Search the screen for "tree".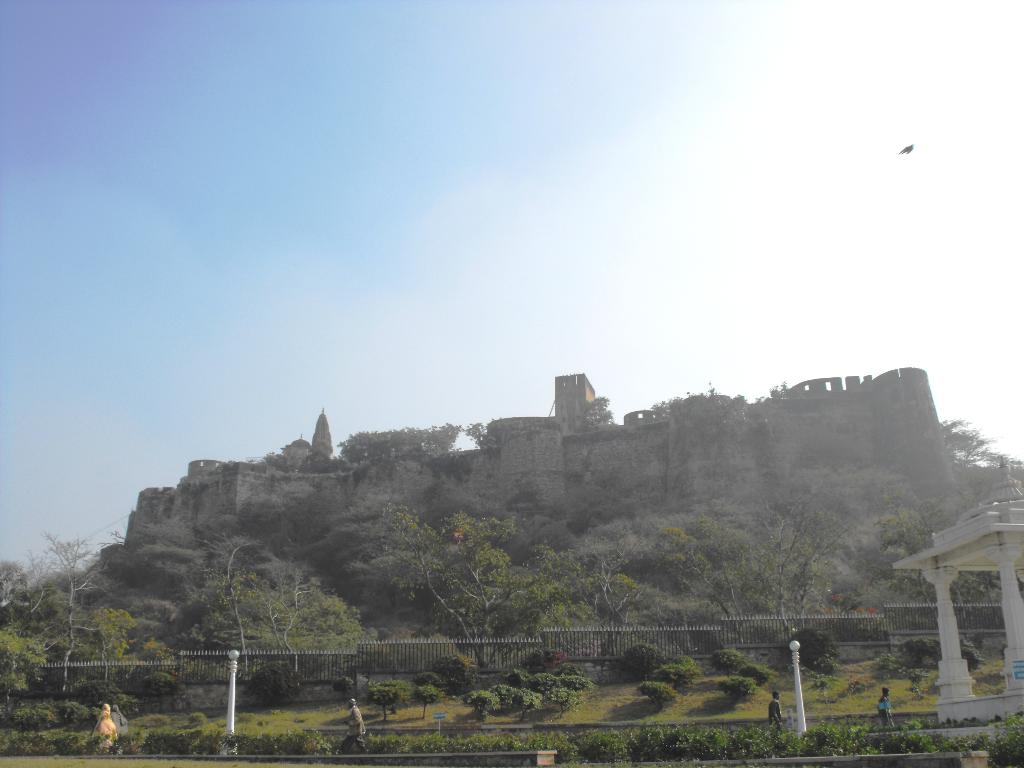
Found at 248/662/305/710.
